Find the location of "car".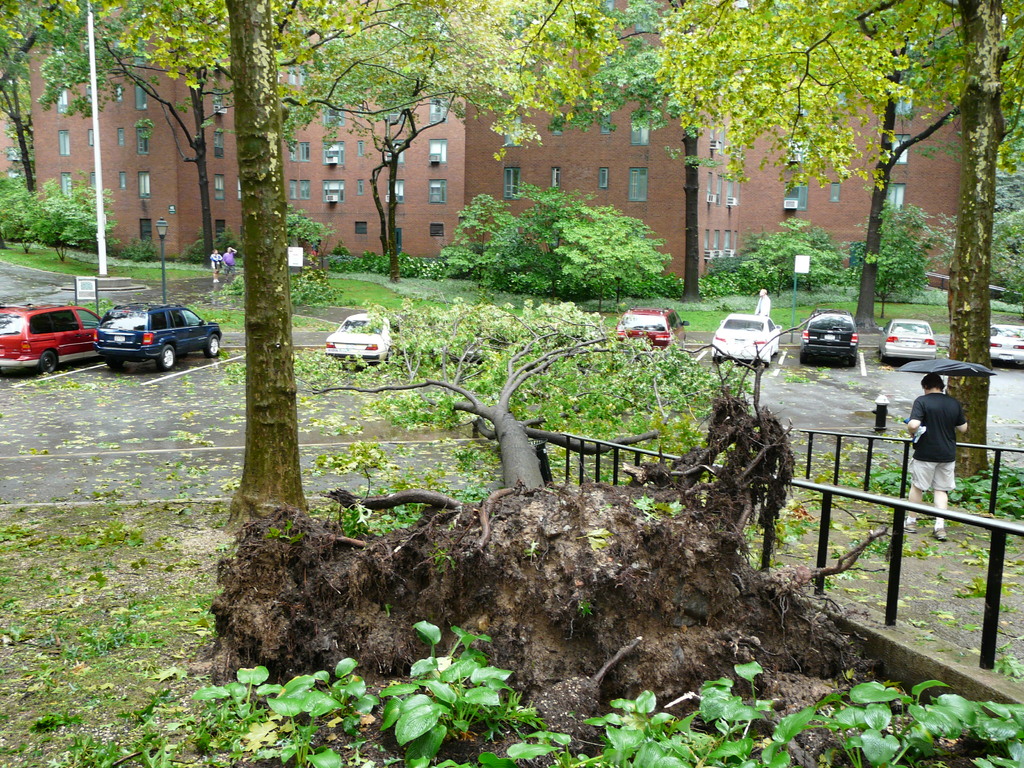
Location: 715 316 785 365.
